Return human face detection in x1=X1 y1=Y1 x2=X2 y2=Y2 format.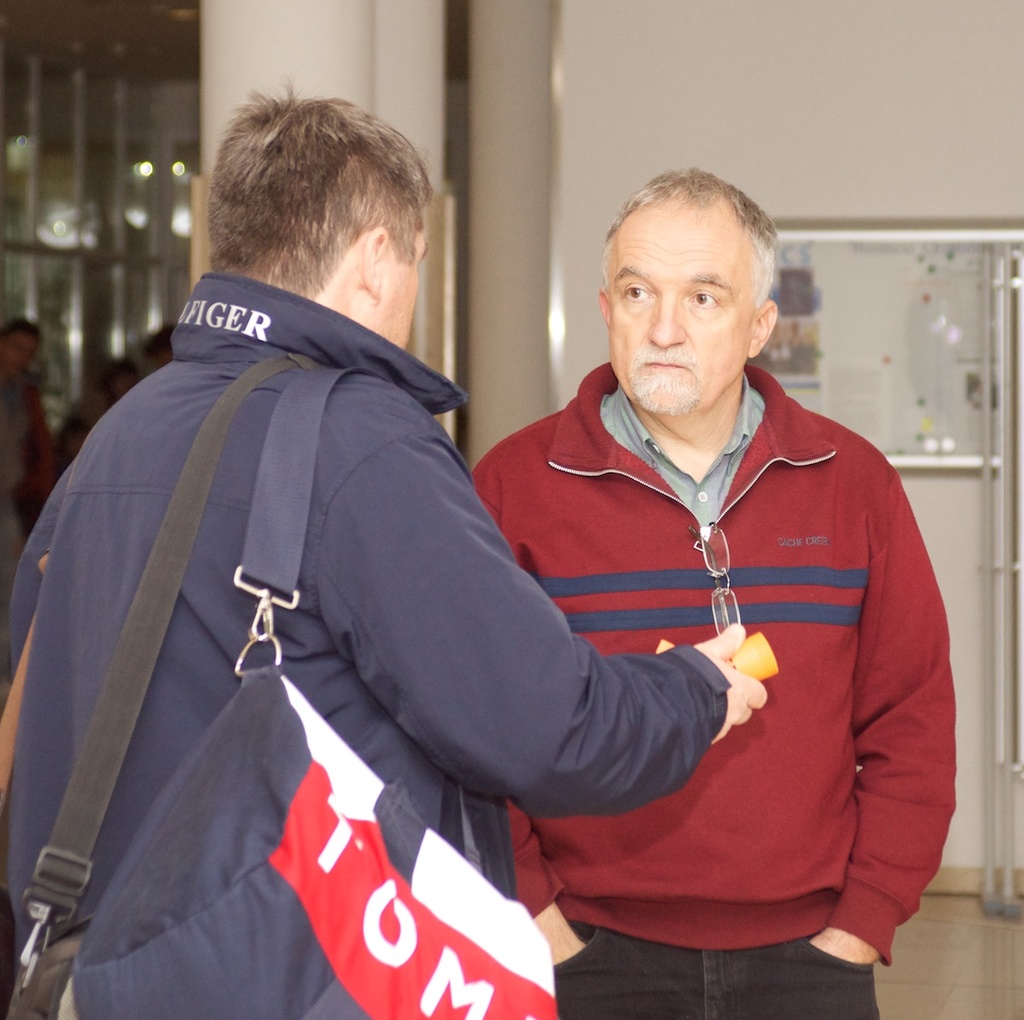
x1=609 y1=236 x2=754 y2=406.
